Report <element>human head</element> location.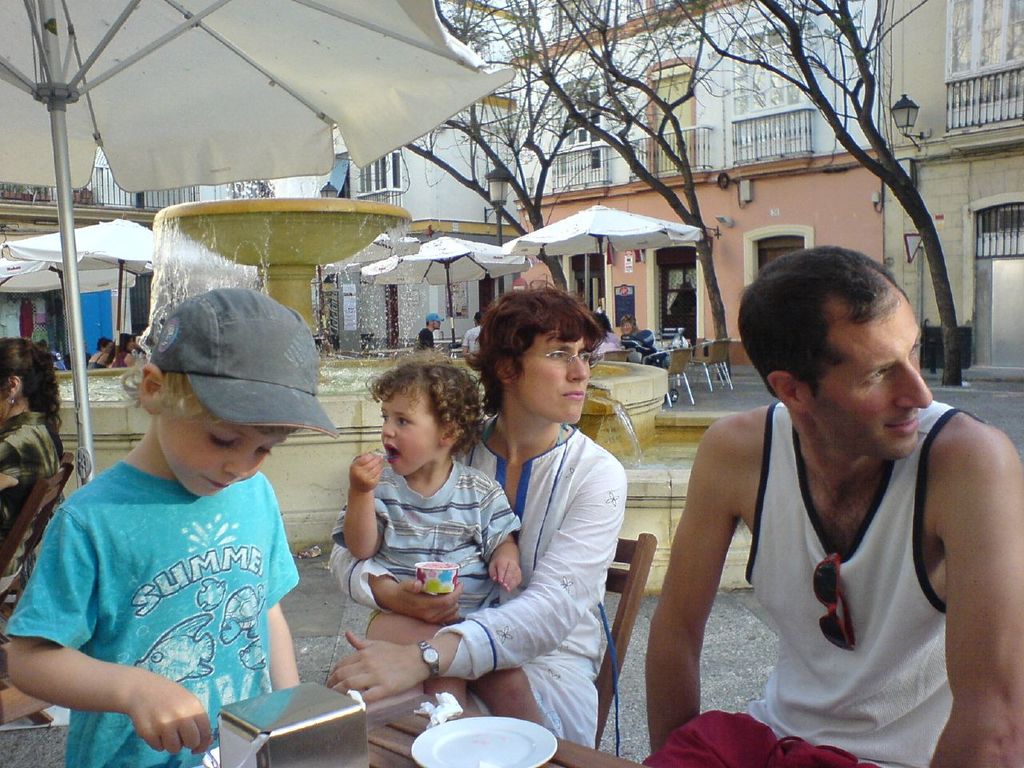
Report: region(737, 246, 936, 464).
